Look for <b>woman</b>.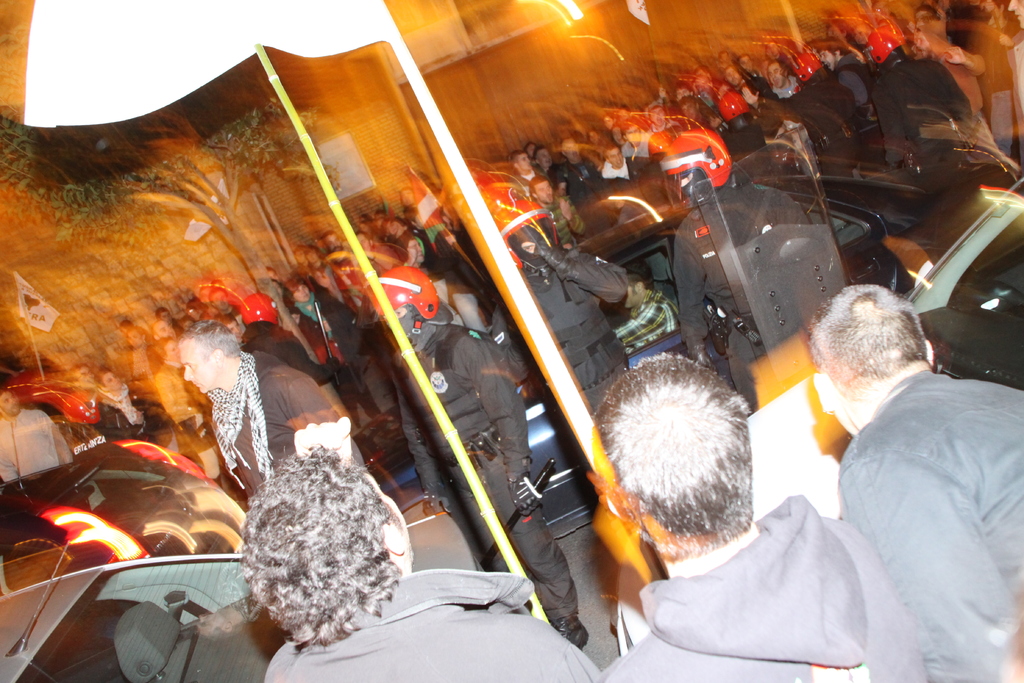
Found: [286,277,386,436].
